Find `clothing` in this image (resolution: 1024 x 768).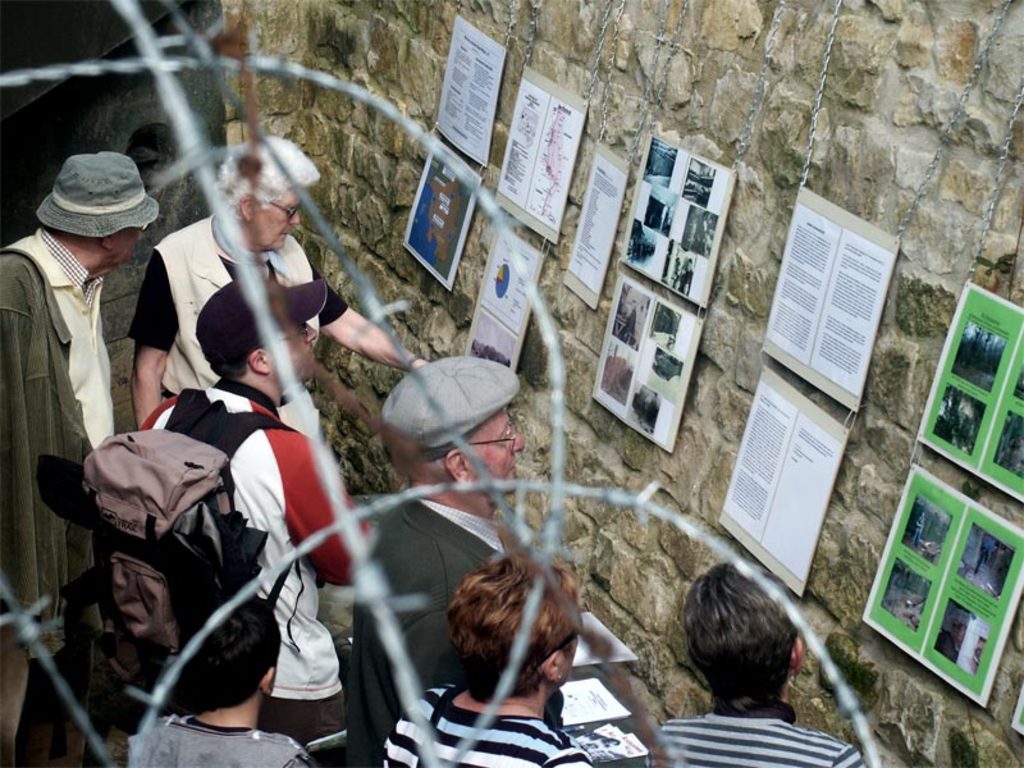
box(127, 212, 348, 440).
